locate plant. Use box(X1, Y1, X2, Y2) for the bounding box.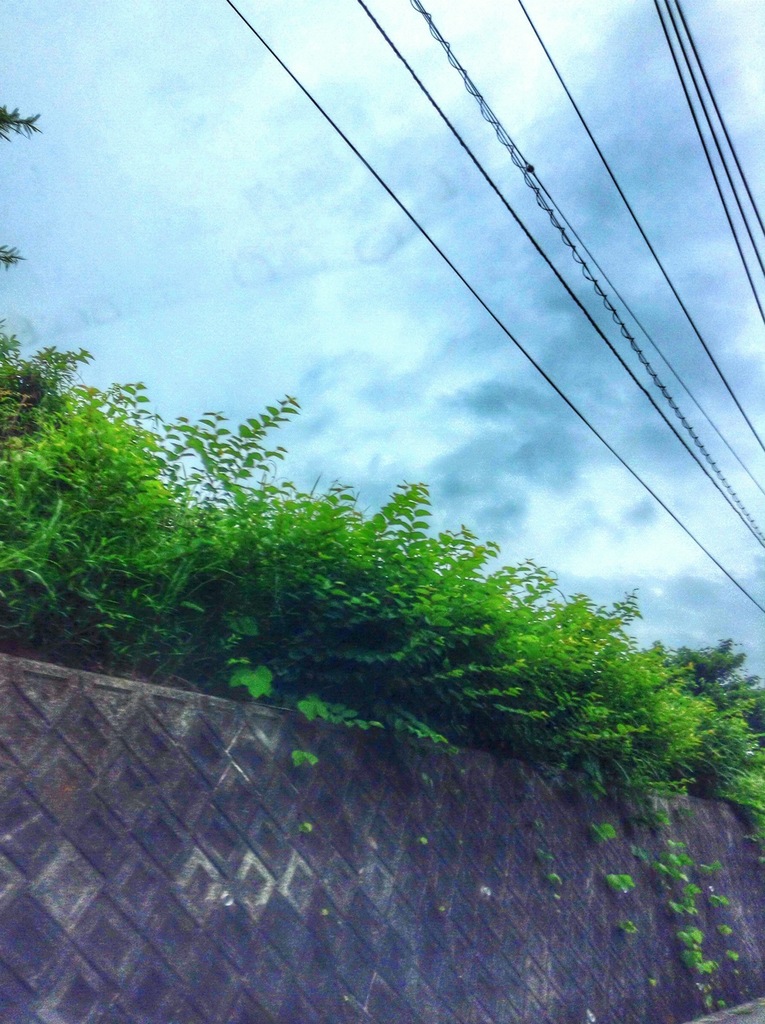
box(725, 914, 733, 930).
